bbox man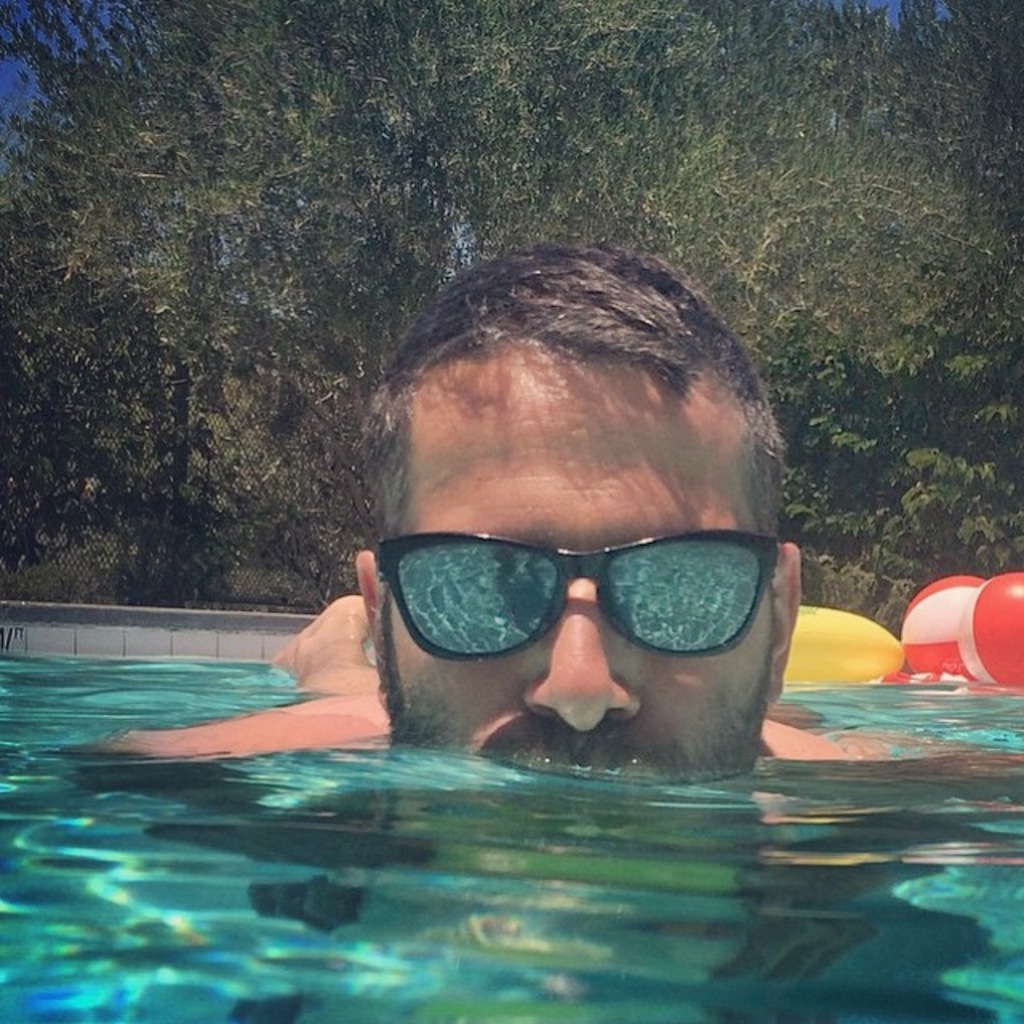
358, 237, 803, 869
